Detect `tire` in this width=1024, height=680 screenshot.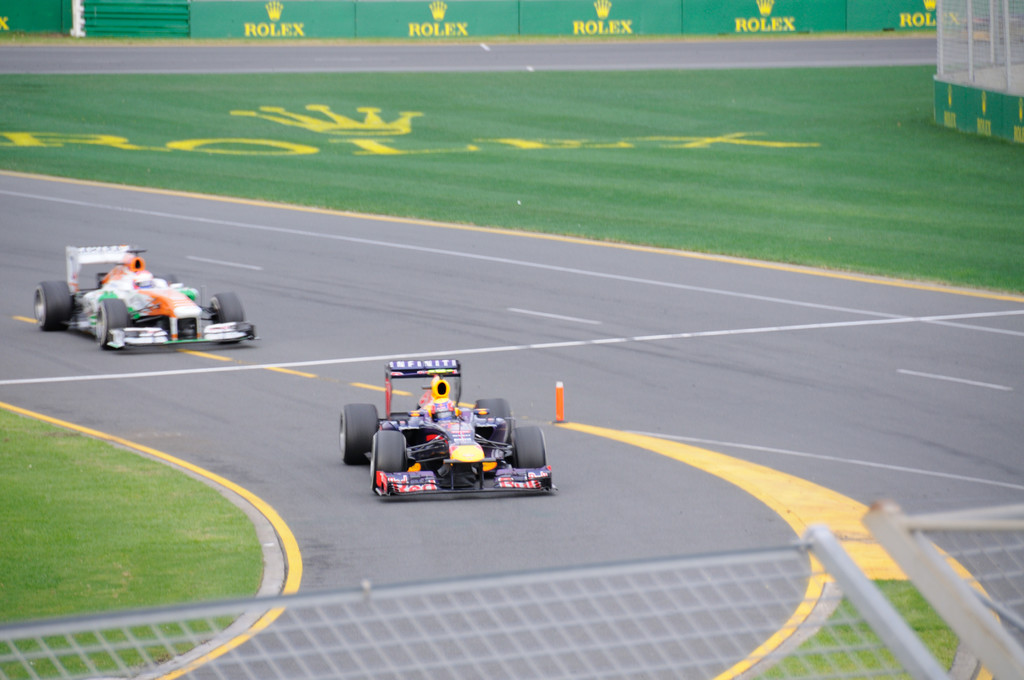
Detection: (95, 298, 132, 350).
